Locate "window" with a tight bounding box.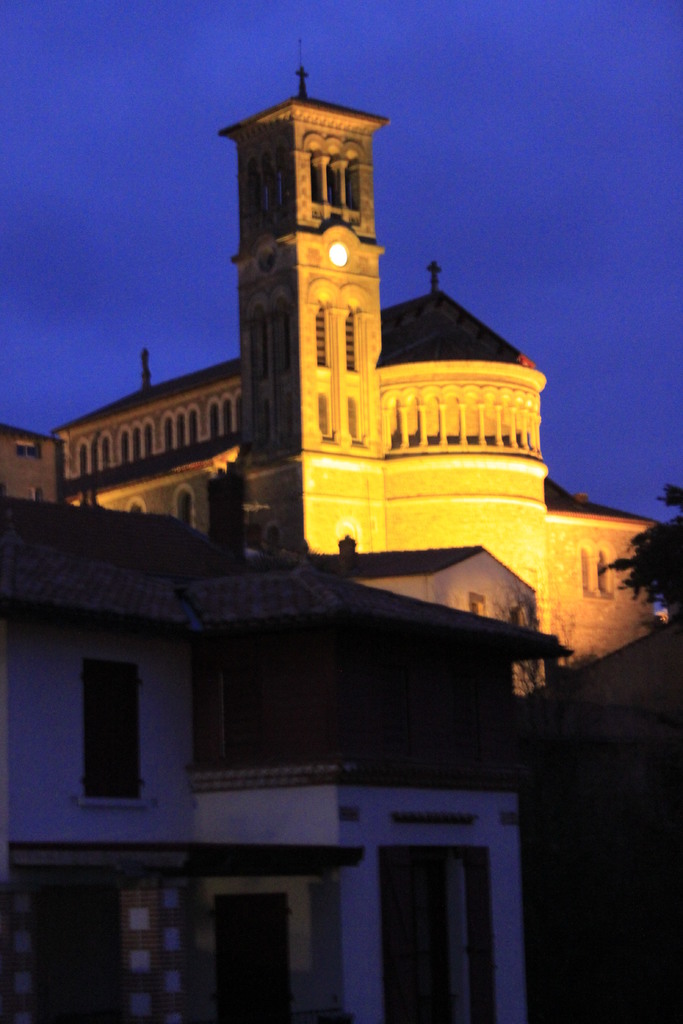
x1=313 y1=305 x2=327 y2=370.
